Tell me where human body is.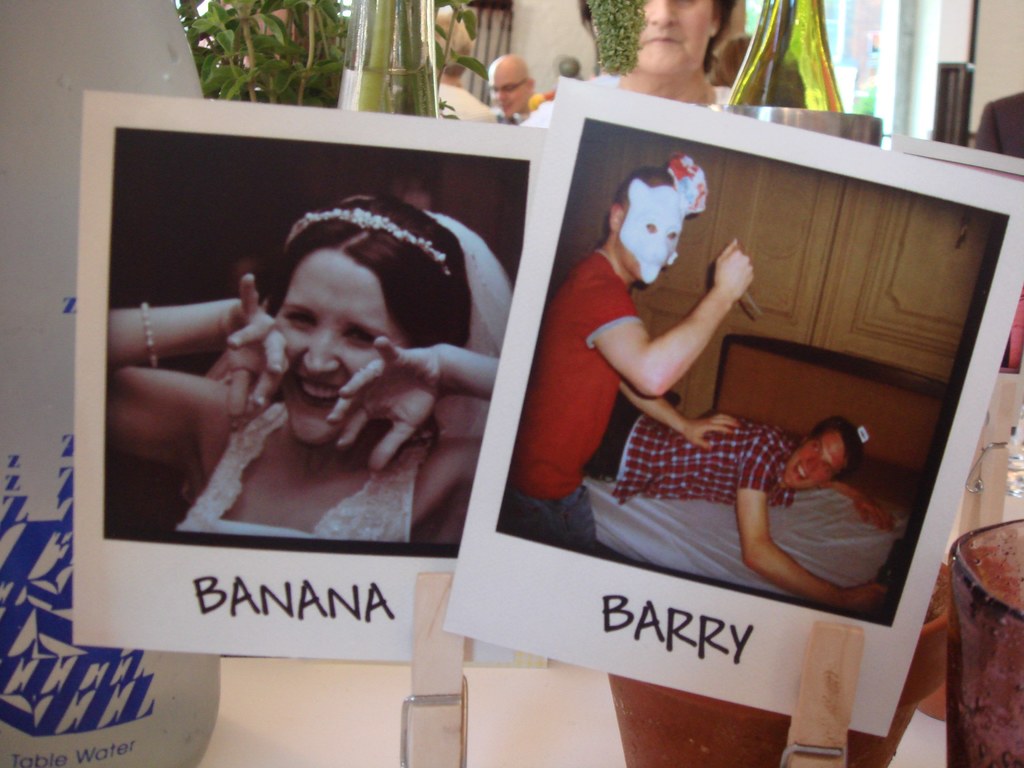
human body is at l=579, t=388, r=898, b=611.
